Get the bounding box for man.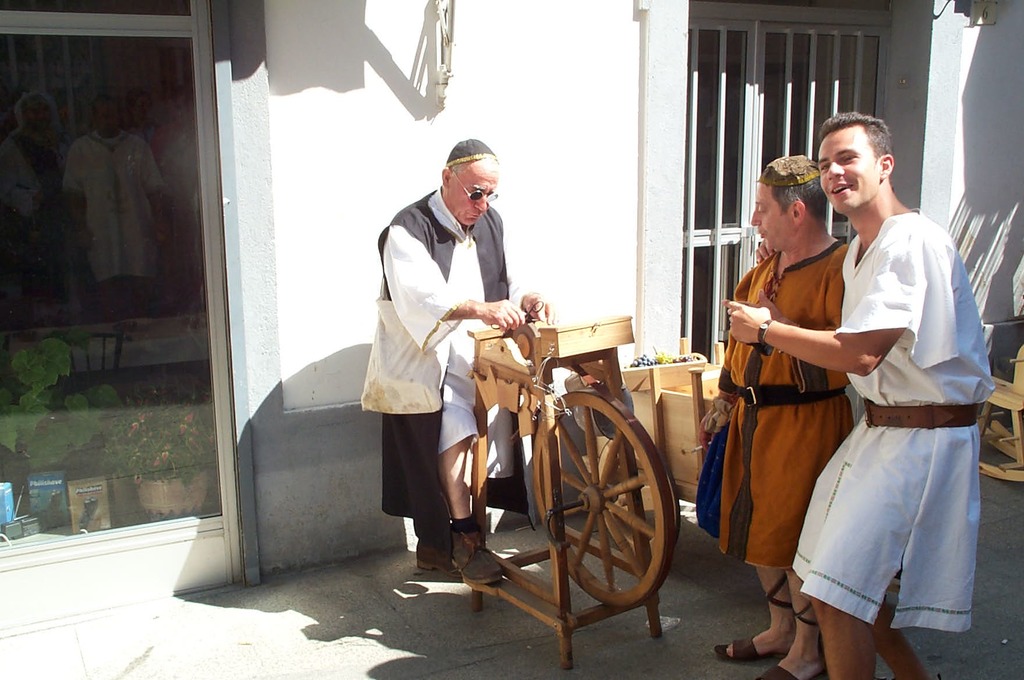
<region>717, 99, 989, 679</region>.
